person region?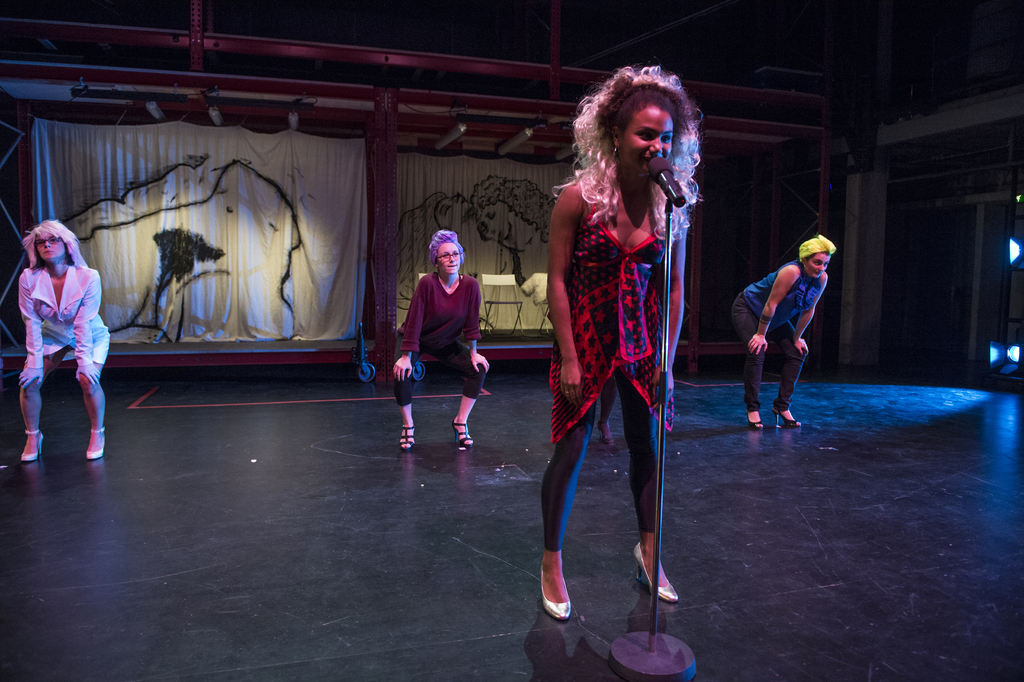
box(391, 225, 492, 451)
